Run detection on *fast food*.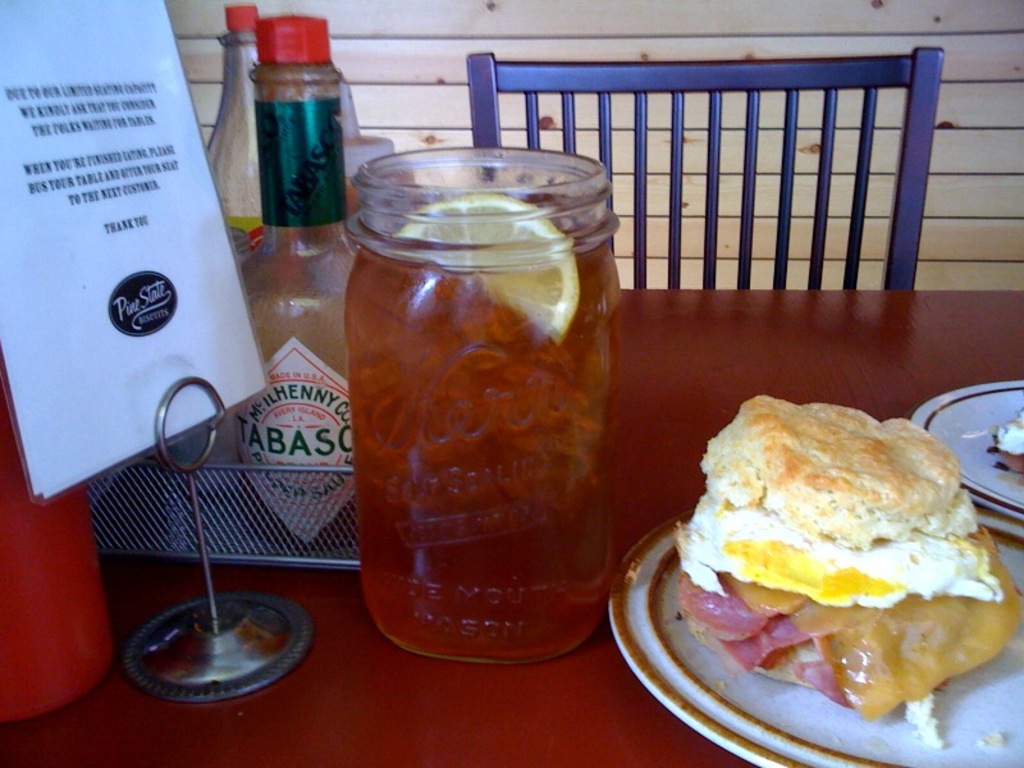
Result: locate(639, 421, 1023, 700).
